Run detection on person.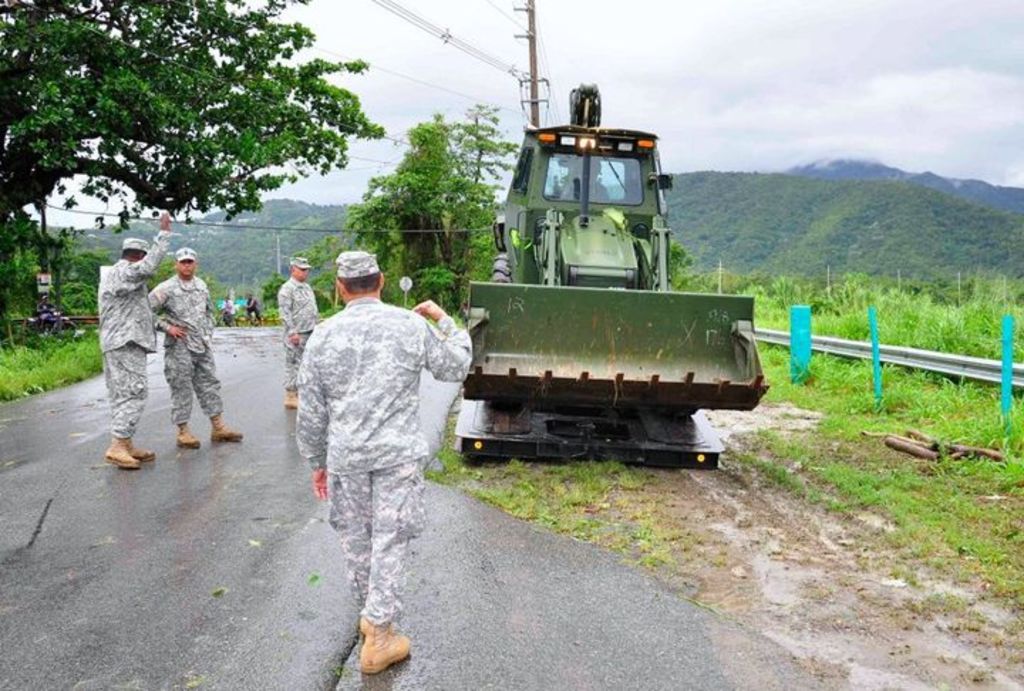
Result: region(292, 247, 476, 678).
